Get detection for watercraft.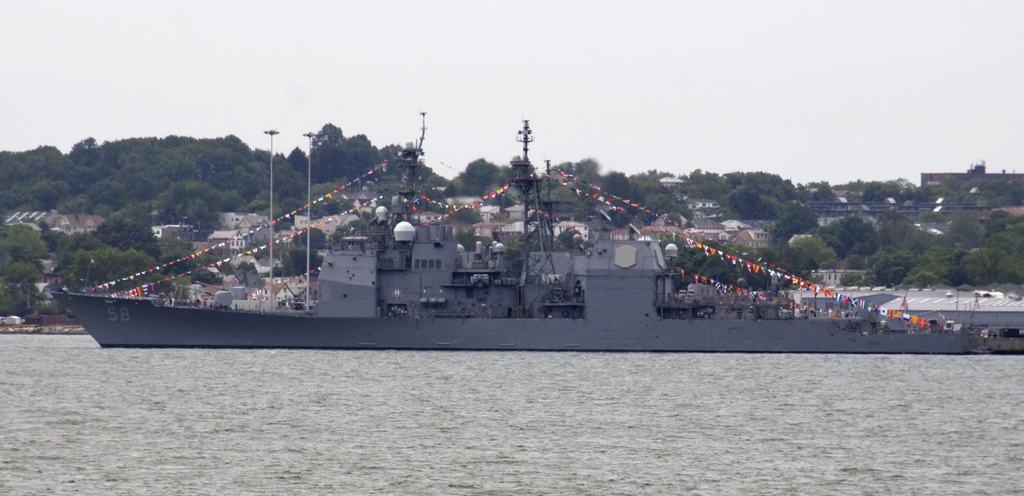
Detection: (x1=54, y1=118, x2=1023, y2=354).
